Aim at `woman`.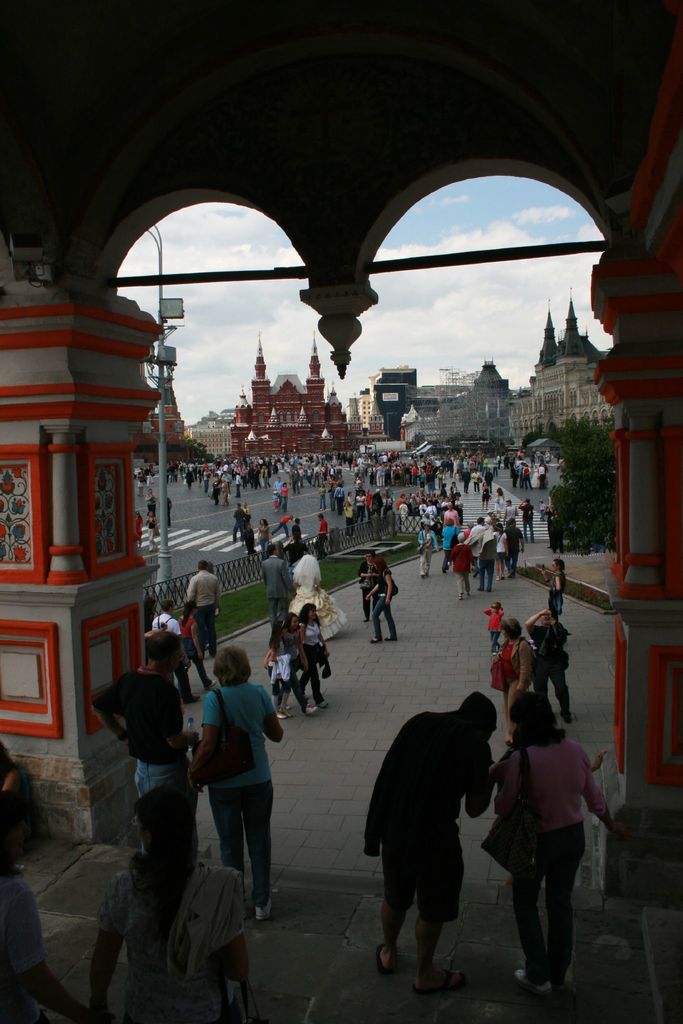
Aimed at crop(285, 612, 318, 715).
